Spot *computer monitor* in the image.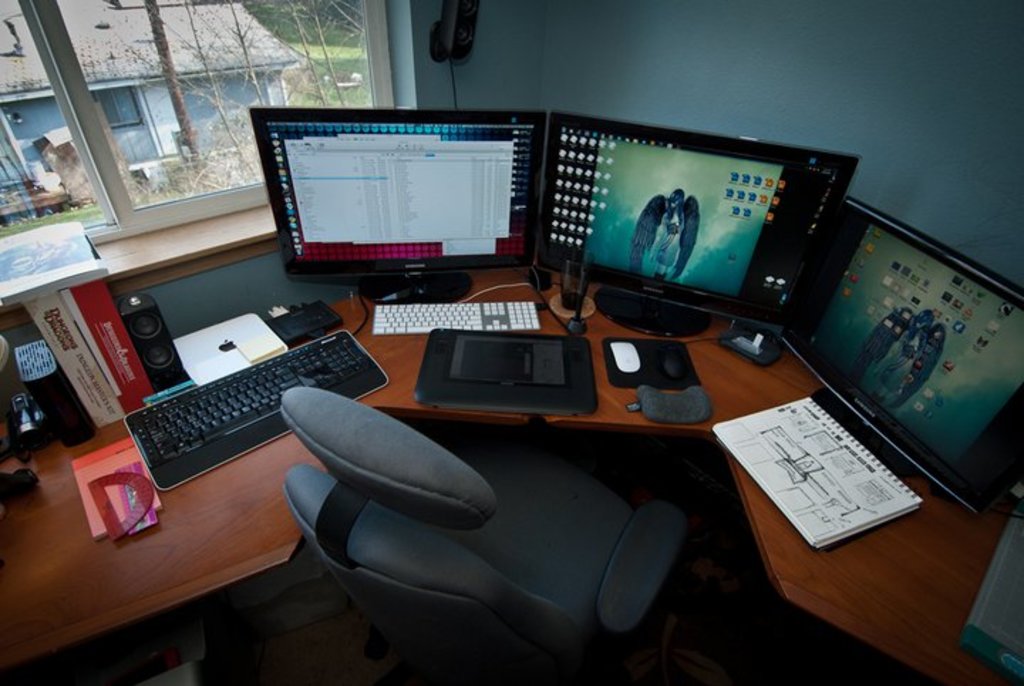
*computer monitor* found at locate(277, 107, 535, 295).
